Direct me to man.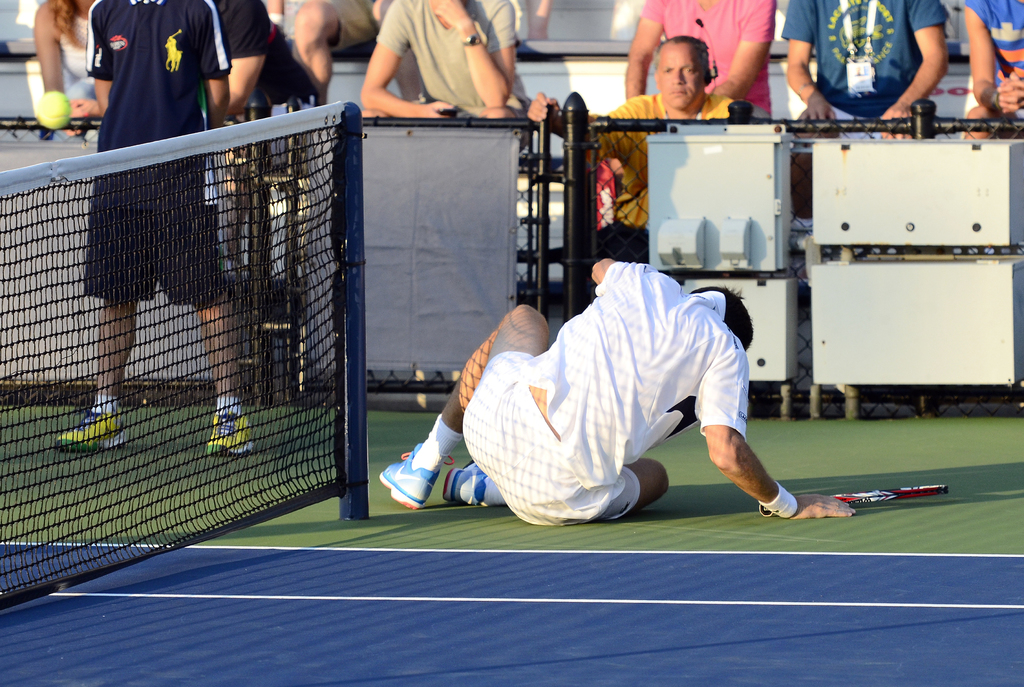
Direction: <box>523,32,748,279</box>.
